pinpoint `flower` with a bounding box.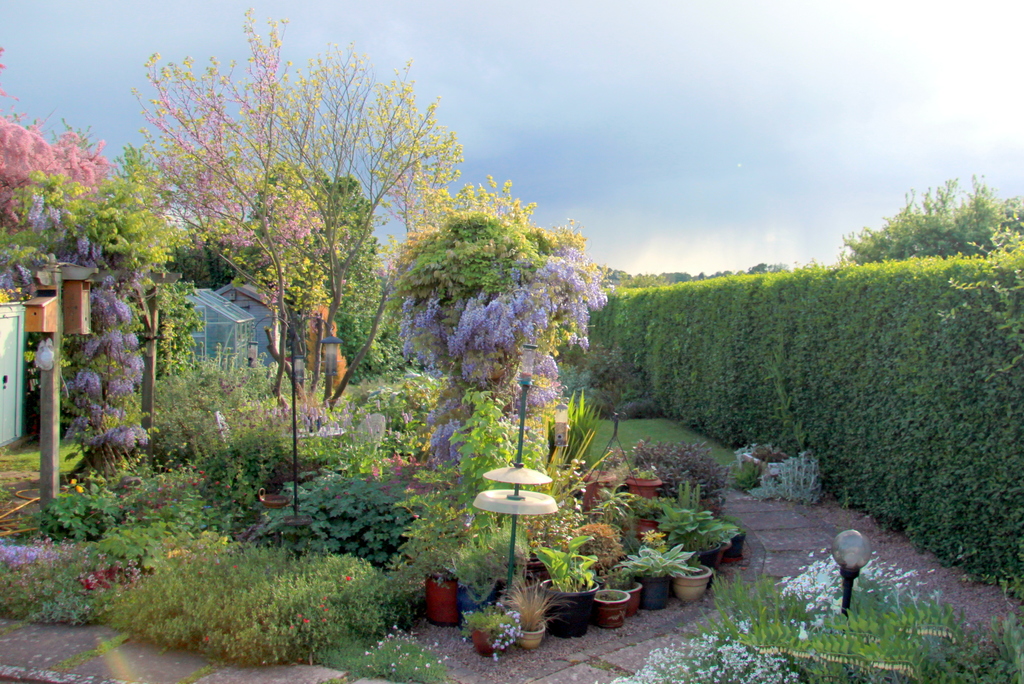
347, 571, 355, 581.
